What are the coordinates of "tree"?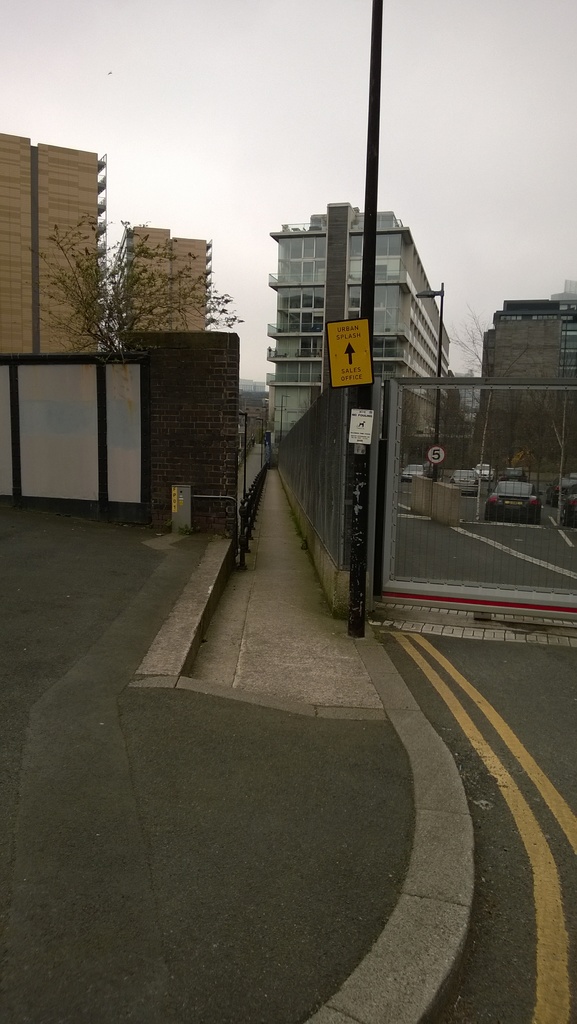
rect(14, 176, 156, 351).
